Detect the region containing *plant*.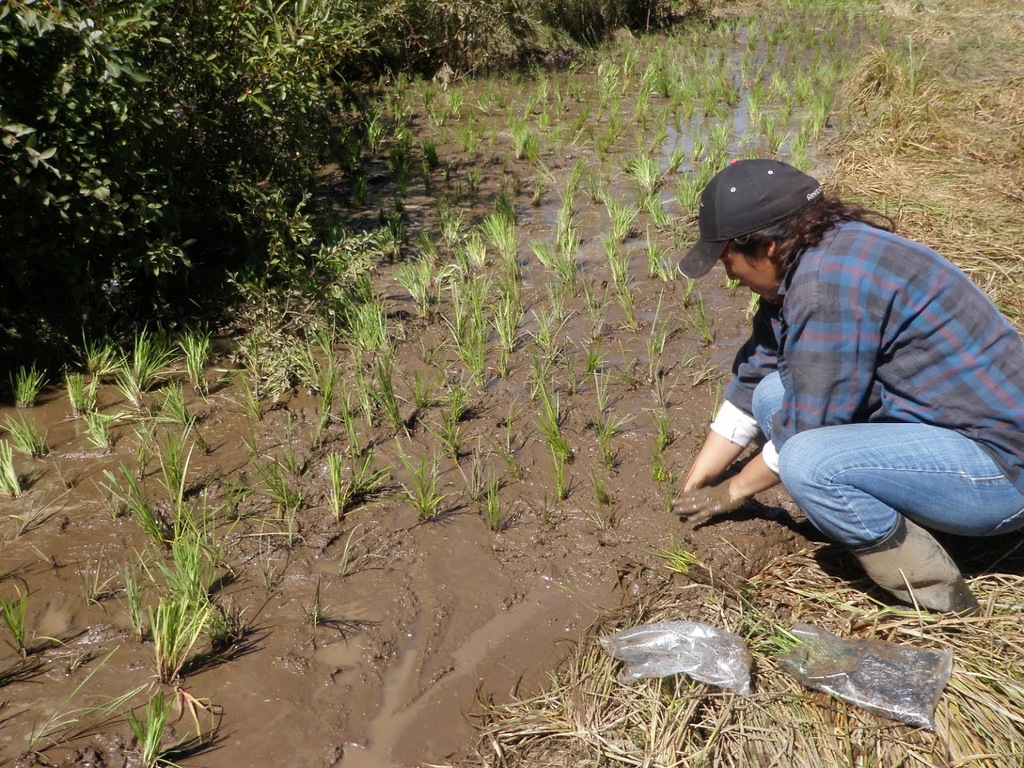
detection(404, 371, 436, 414).
